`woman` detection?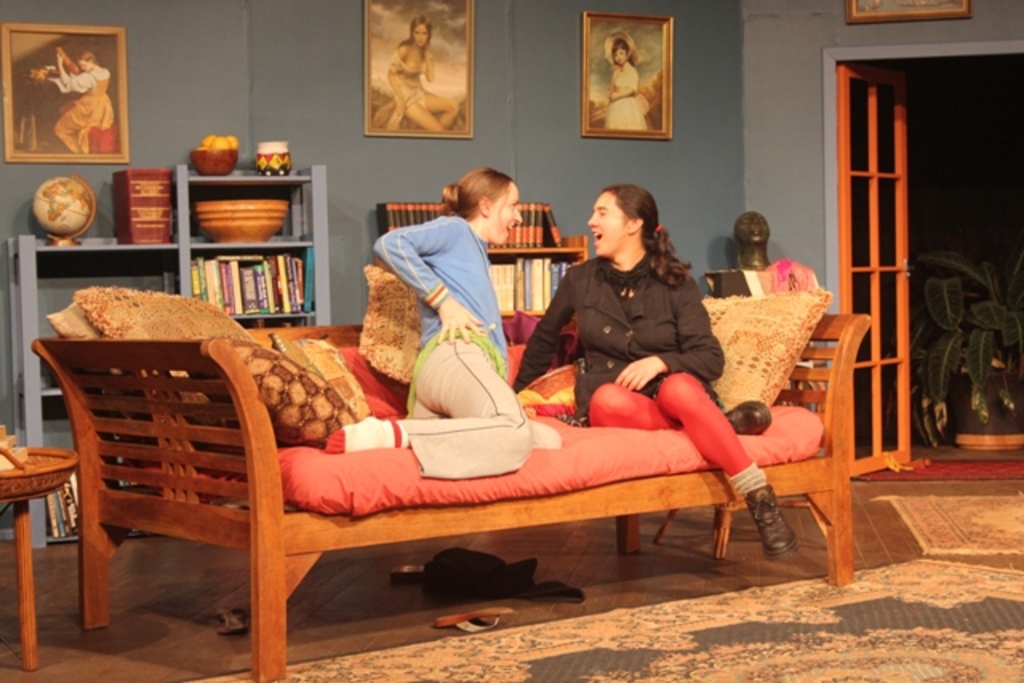
{"x1": 515, "y1": 182, "x2": 802, "y2": 566}
